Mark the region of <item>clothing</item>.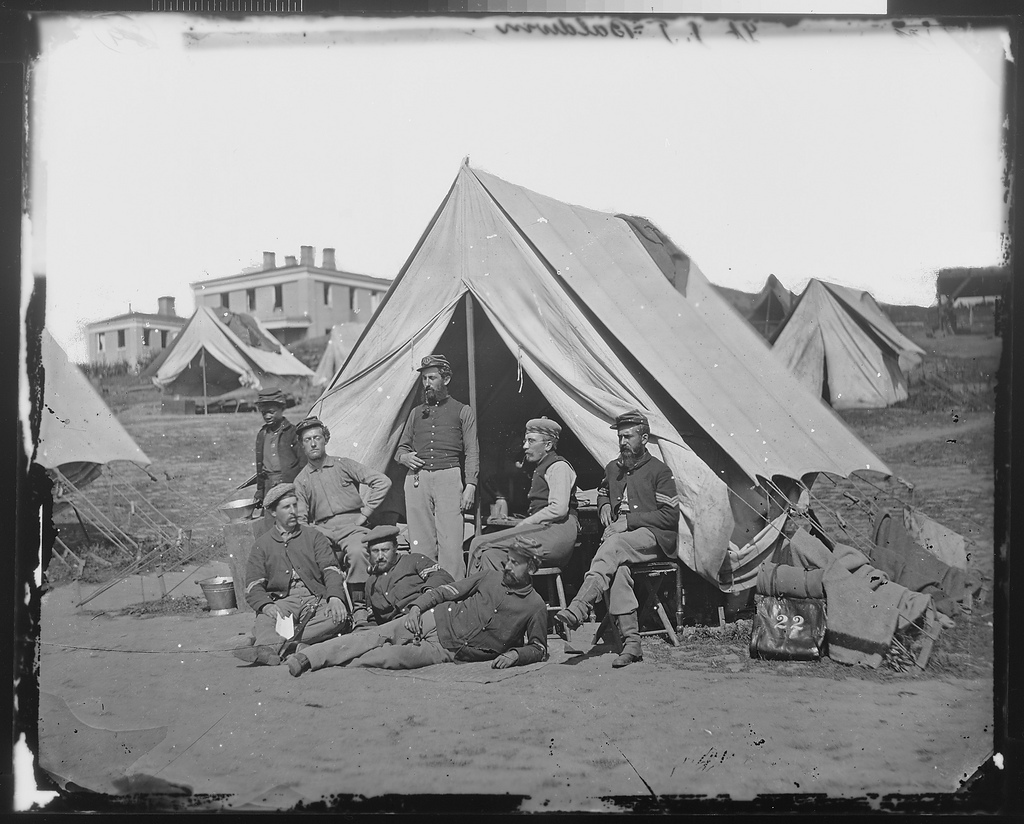
Region: [242, 521, 349, 656].
